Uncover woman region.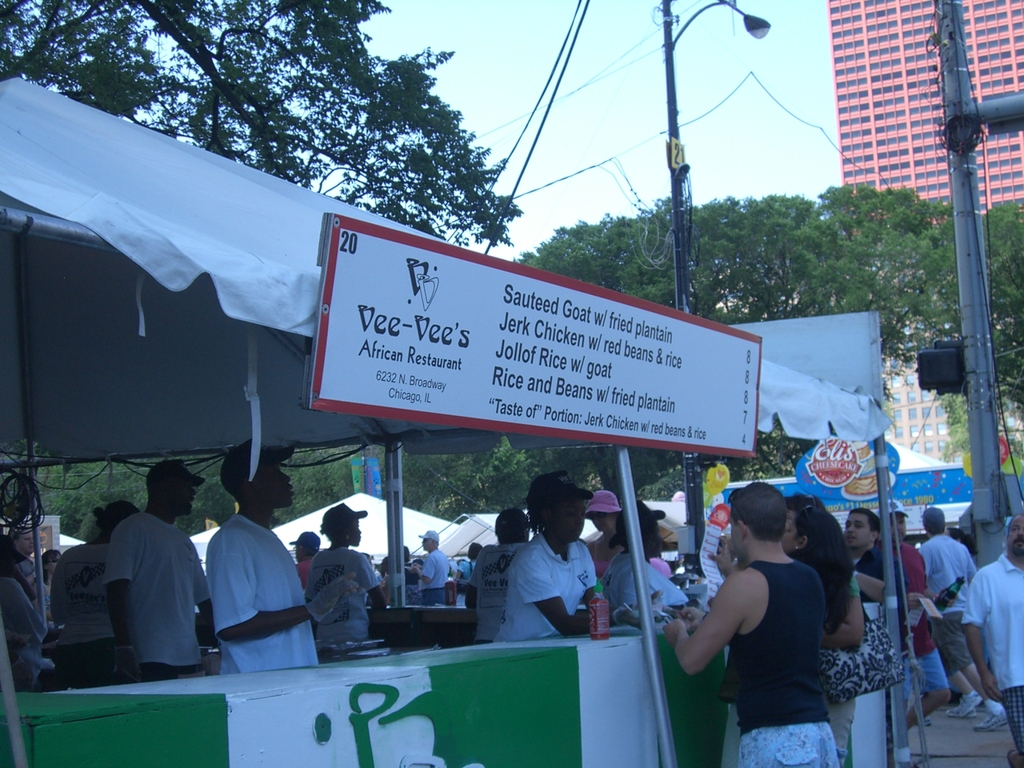
Uncovered: {"x1": 456, "y1": 539, "x2": 483, "y2": 577}.
